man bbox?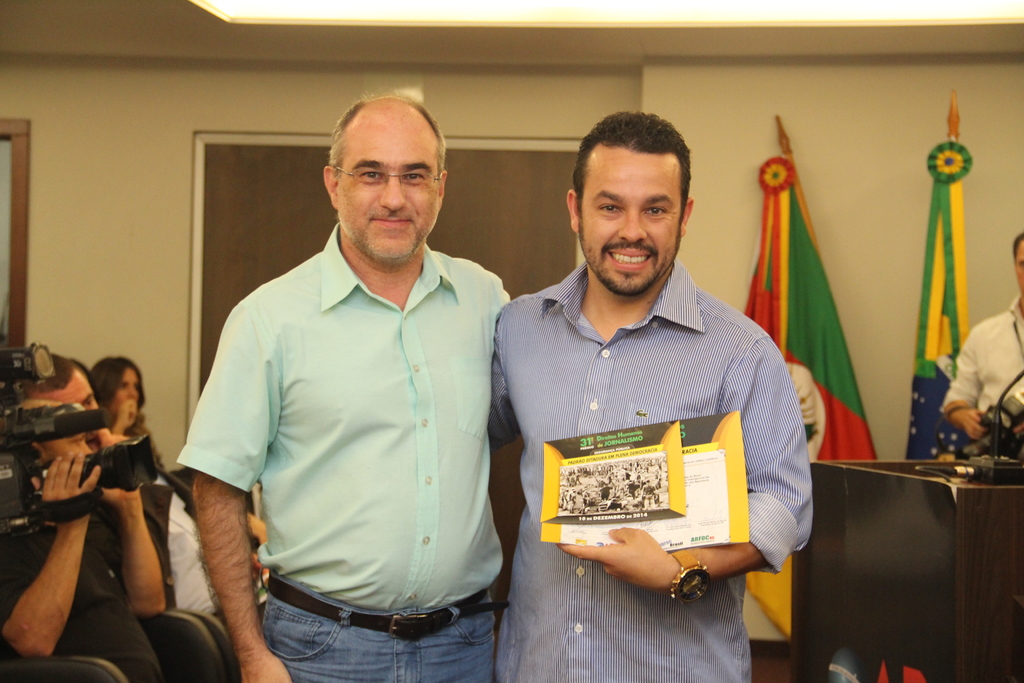
pyautogui.locateOnScreen(1, 393, 184, 682)
